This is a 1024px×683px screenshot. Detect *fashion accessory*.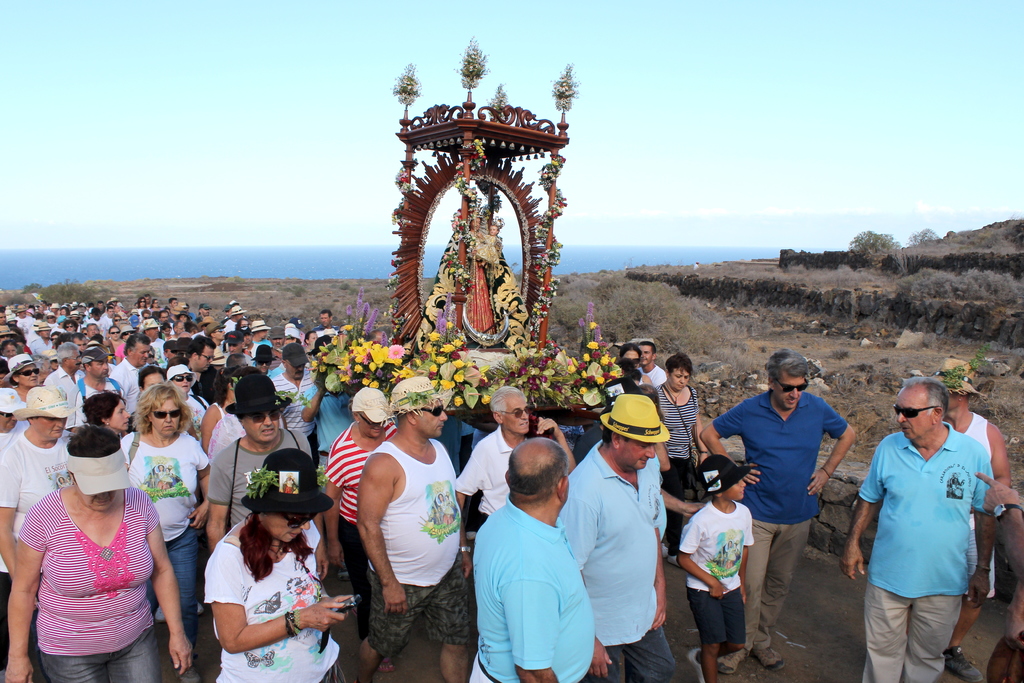
locate(931, 358, 984, 397).
